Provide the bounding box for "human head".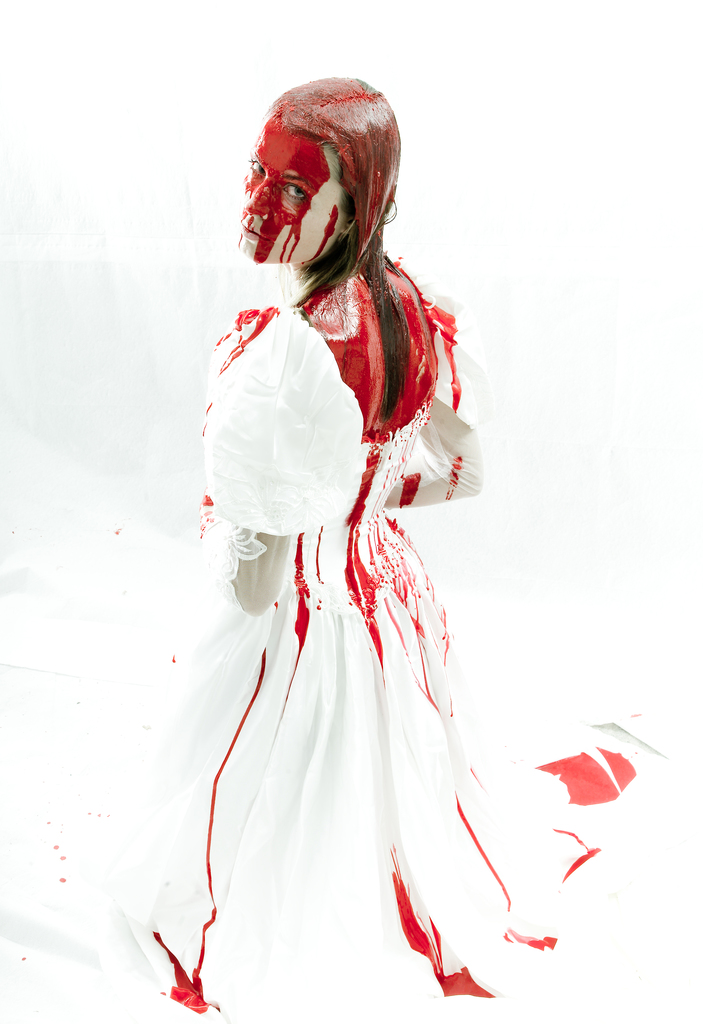
(233,76,401,263).
